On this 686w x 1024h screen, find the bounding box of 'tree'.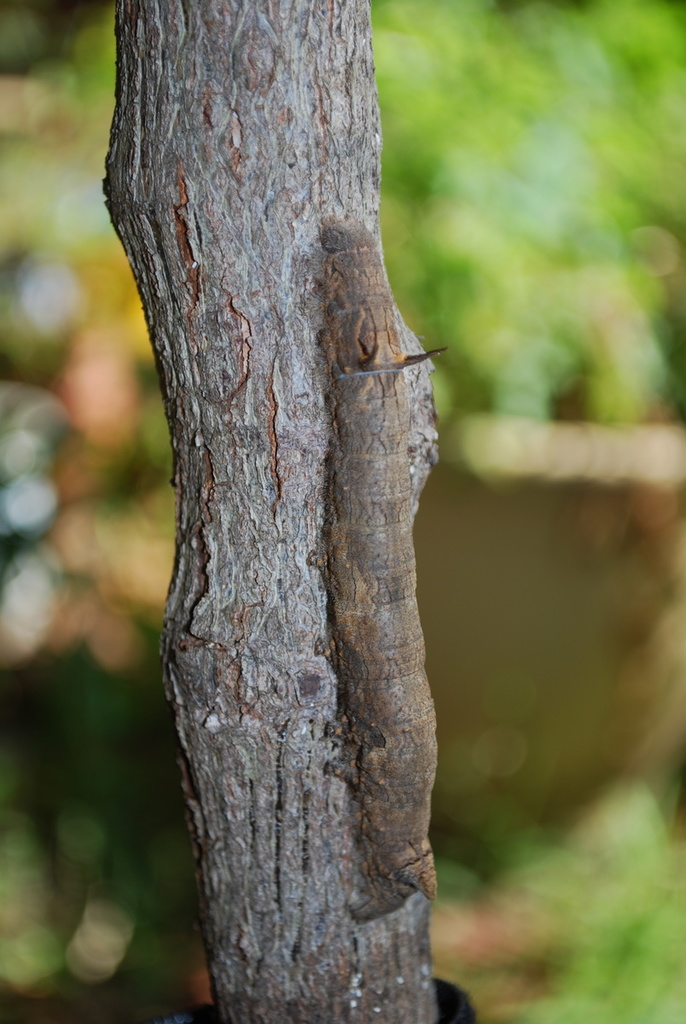
Bounding box: {"left": 155, "top": 3, "right": 452, "bottom": 1023}.
